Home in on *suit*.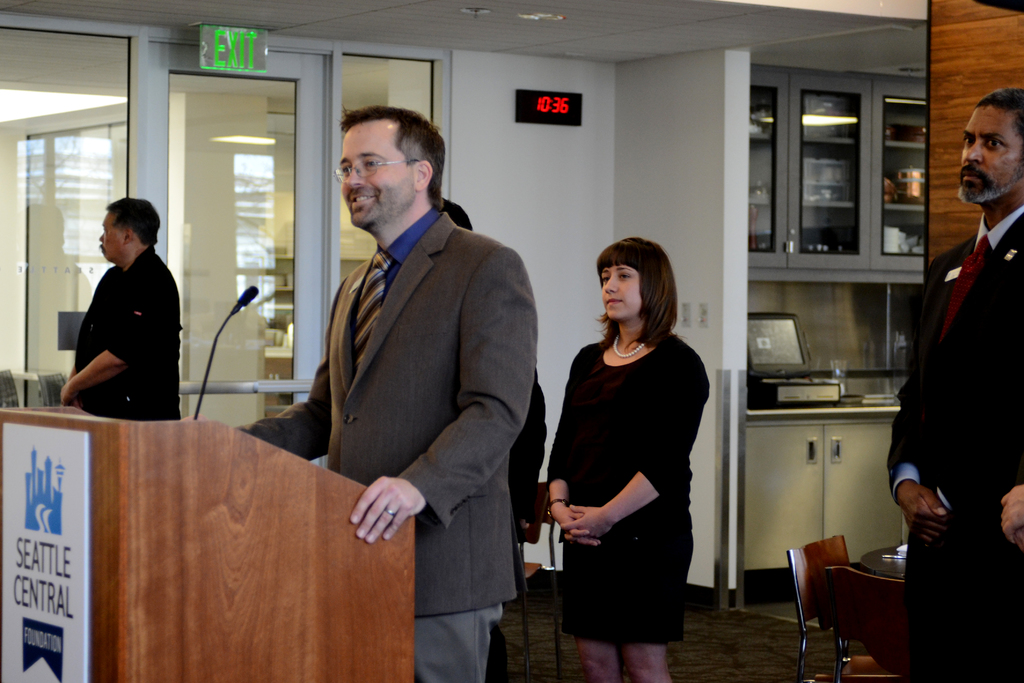
Homed in at <box>255,124,541,638</box>.
